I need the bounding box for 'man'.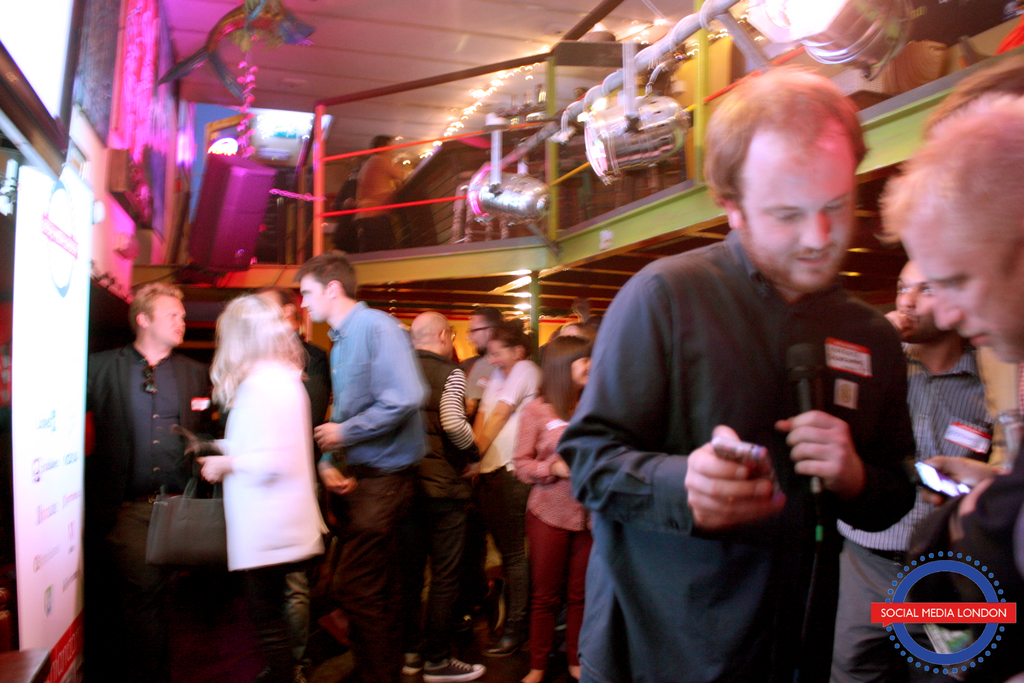
Here it is: (881, 86, 1023, 682).
